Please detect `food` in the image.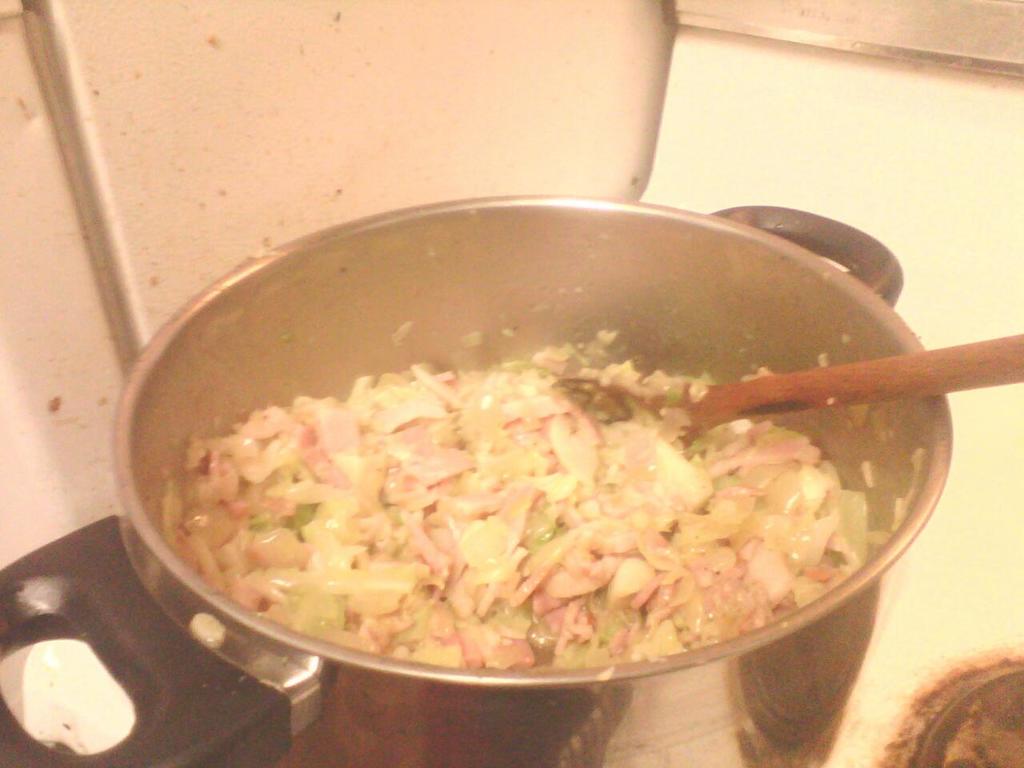
select_region(158, 314, 920, 670).
